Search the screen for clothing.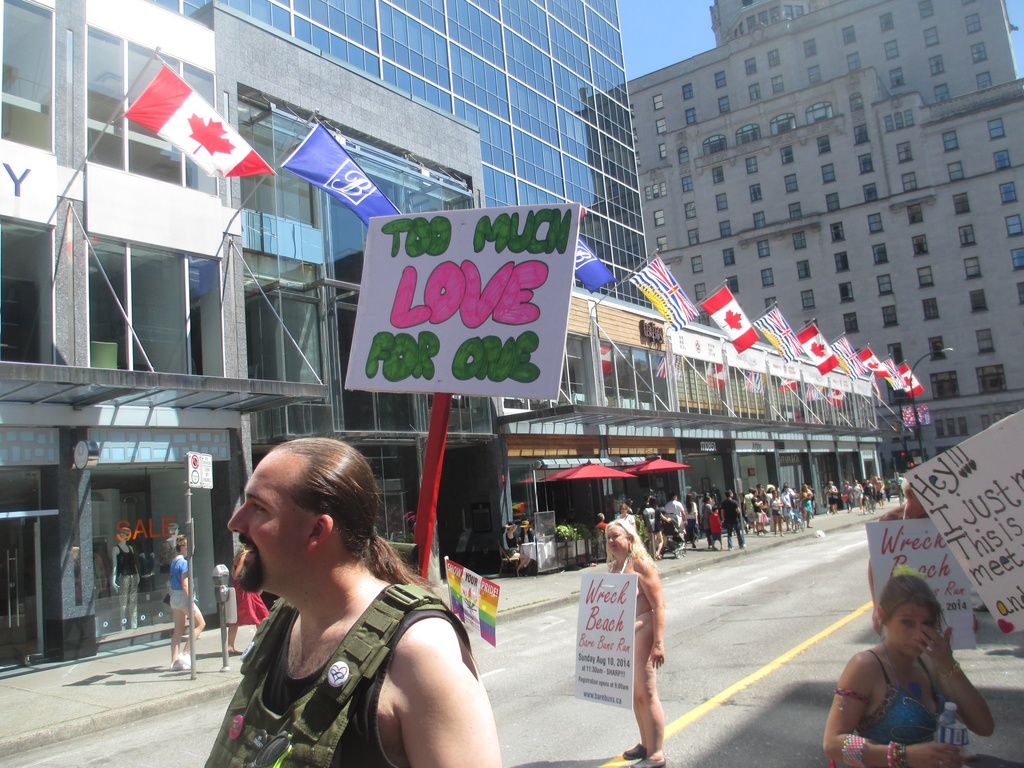
Found at [x1=854, y1=646, x2=950, y2=752].
